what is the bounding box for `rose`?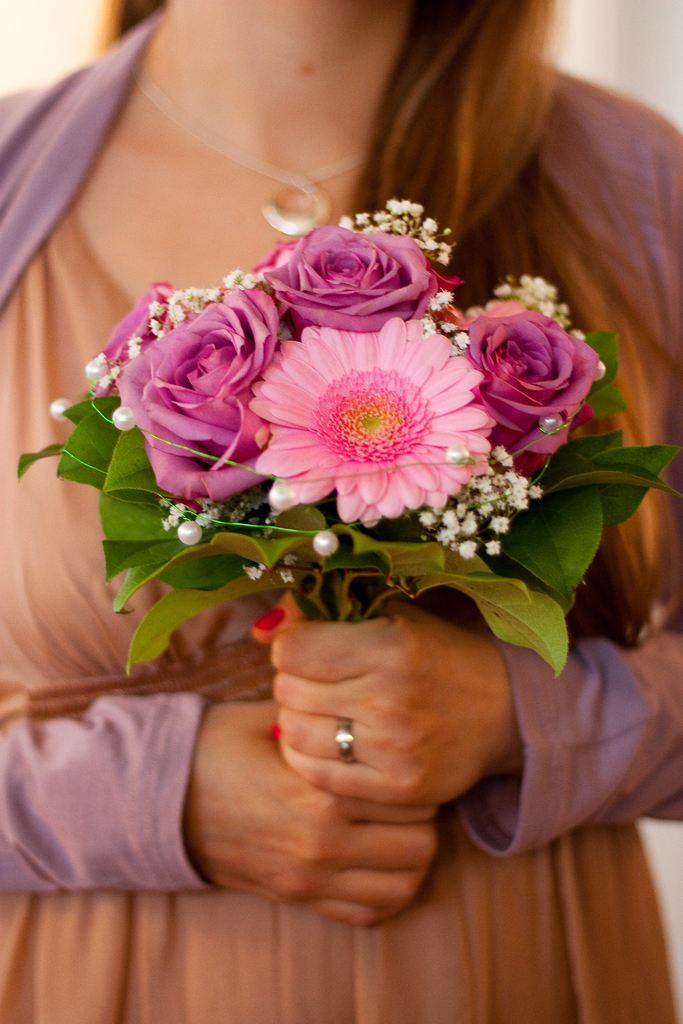
[x1=454, y1=310, x2=602, y2=472].
